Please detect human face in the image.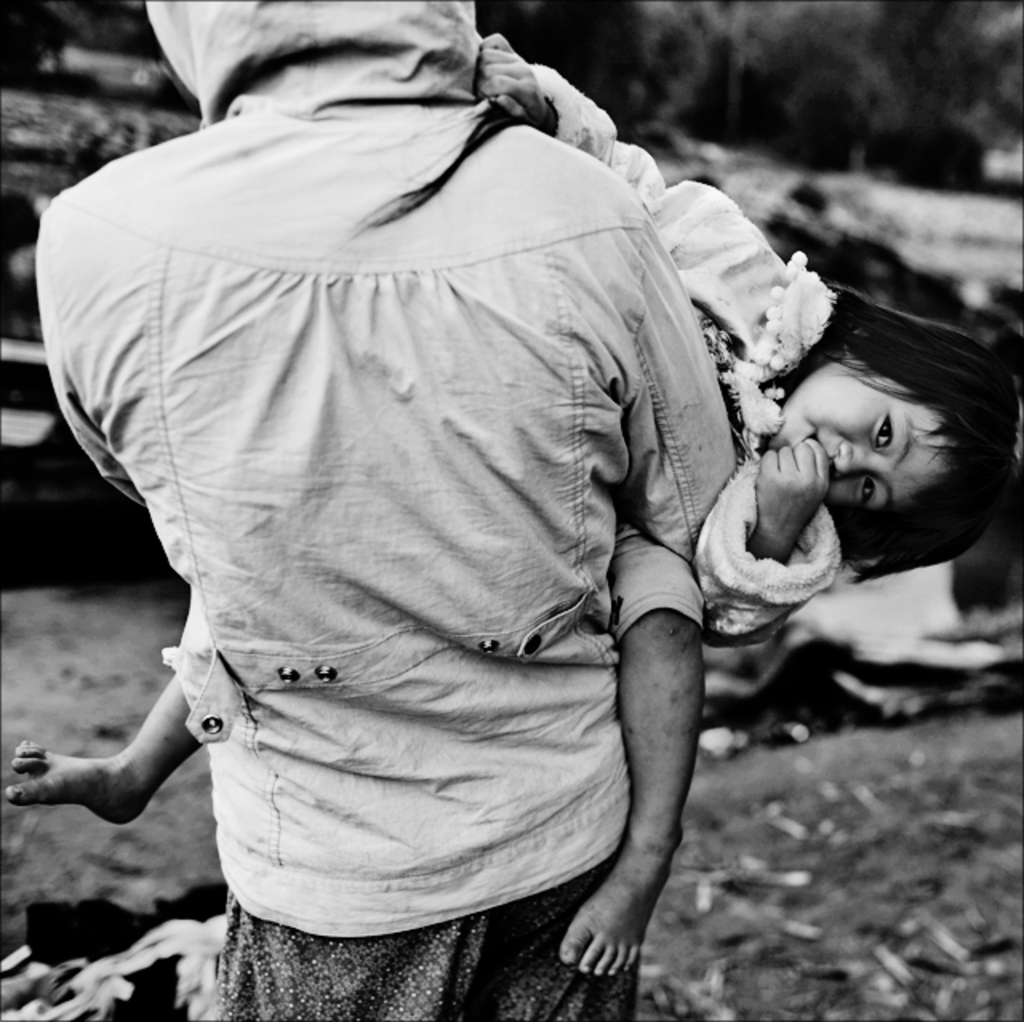
(773, 366, 947, 509).
